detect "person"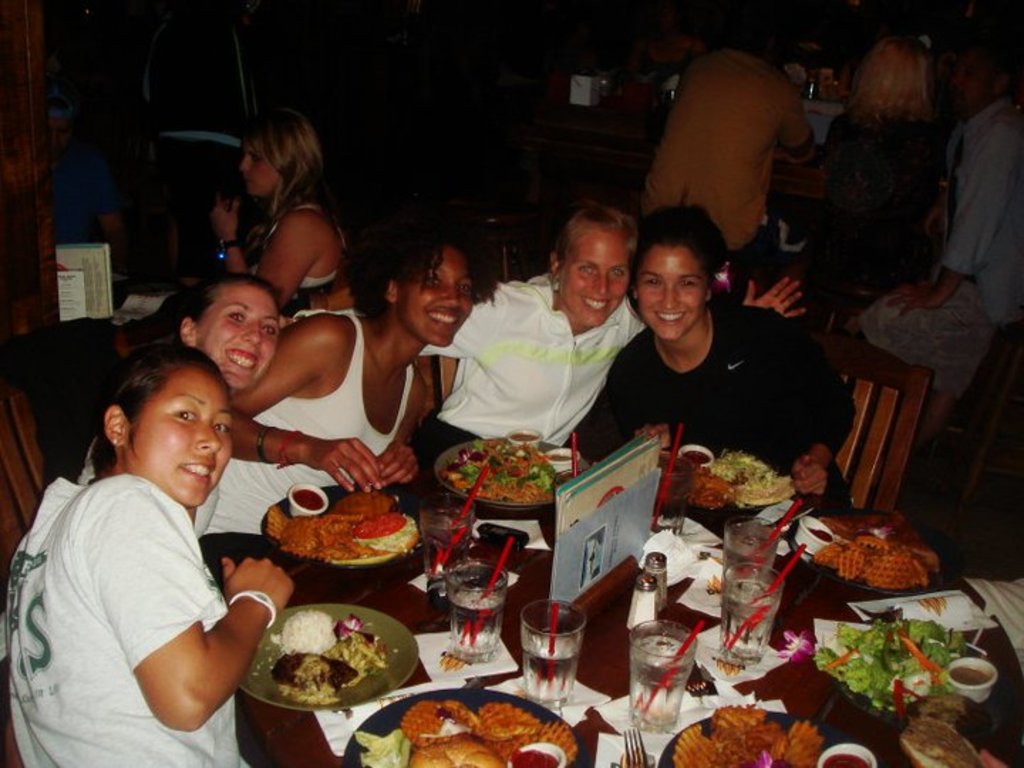
box(80, 272, 284, 539)
